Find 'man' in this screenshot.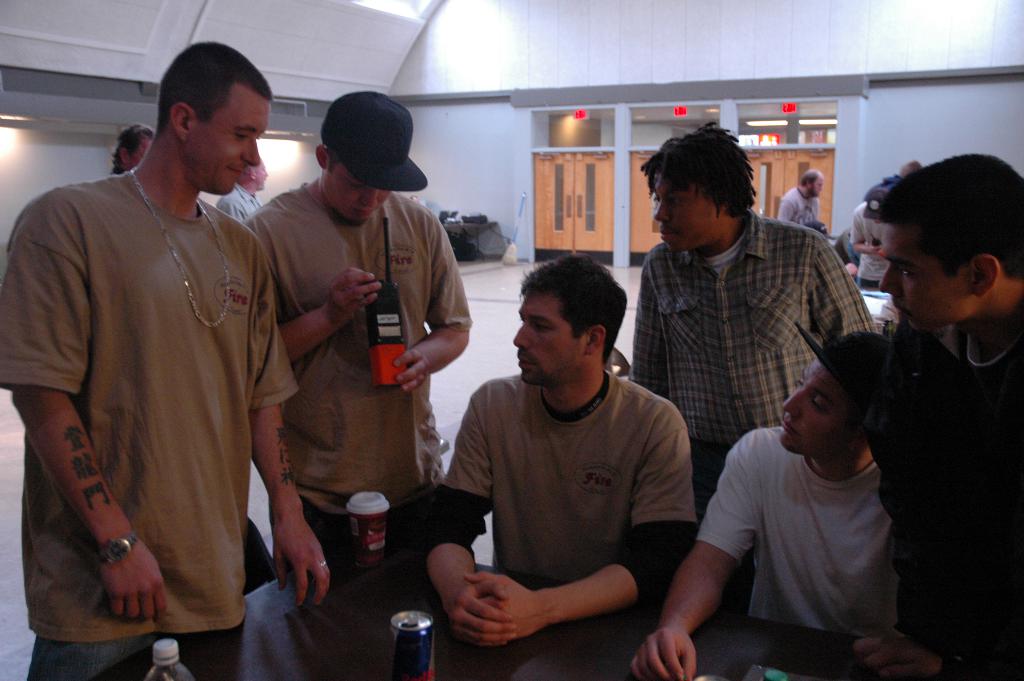
The bounding box for 'man' is 621/329/898/680.
